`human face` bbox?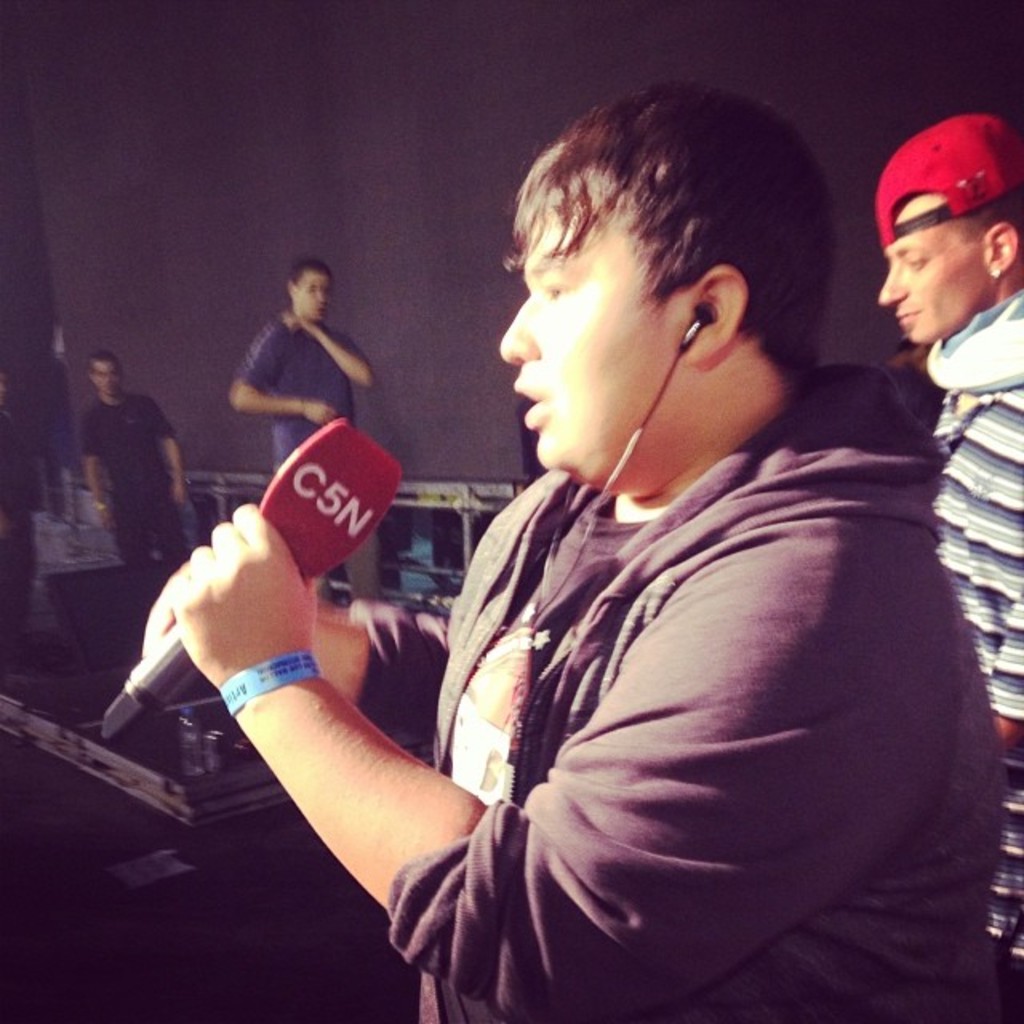
x1=496, y1=192, x2=674, y2=469
